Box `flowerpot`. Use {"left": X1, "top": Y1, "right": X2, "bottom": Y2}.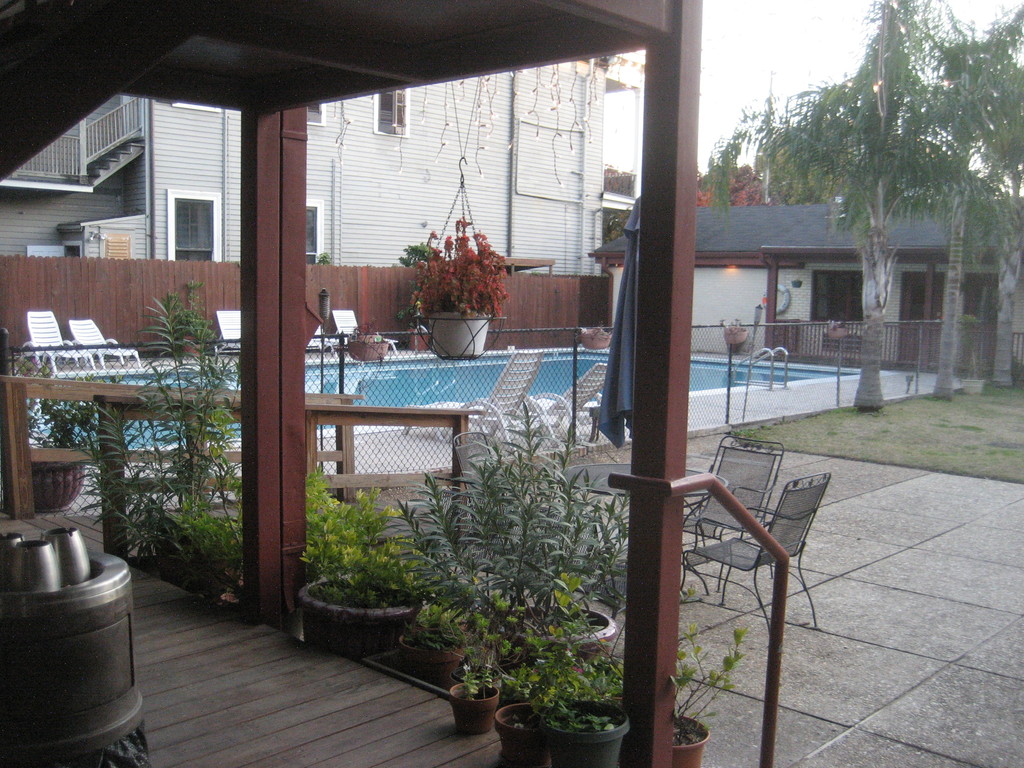
{"left": 449, "top": 678, "right": 492, "bottom": 730}.
